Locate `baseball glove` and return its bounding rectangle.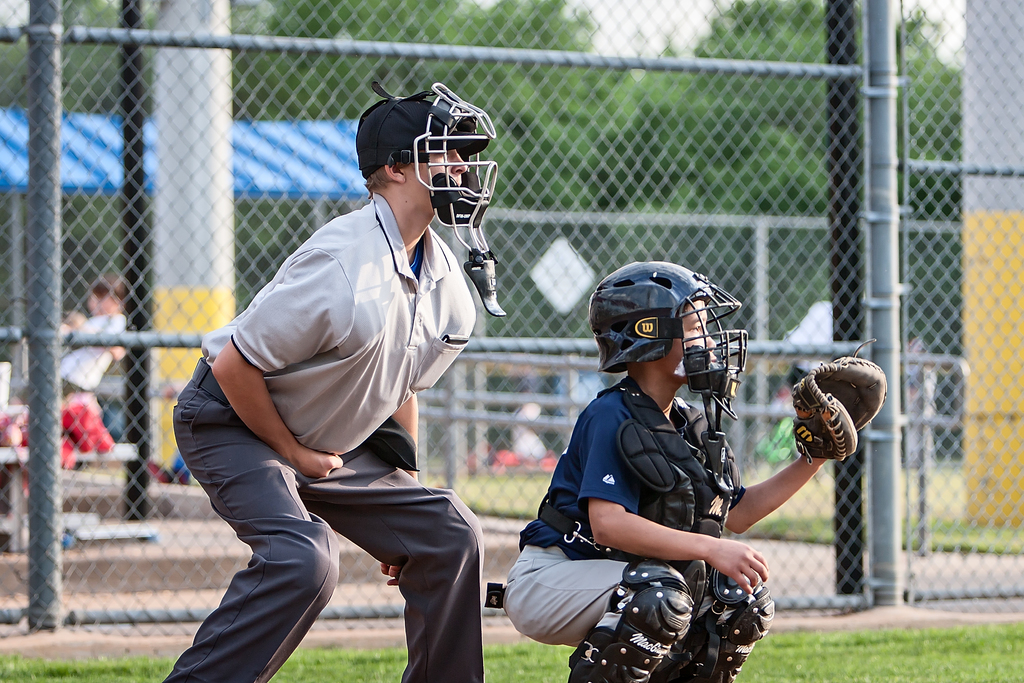
box(793, 334, 887, 464).
